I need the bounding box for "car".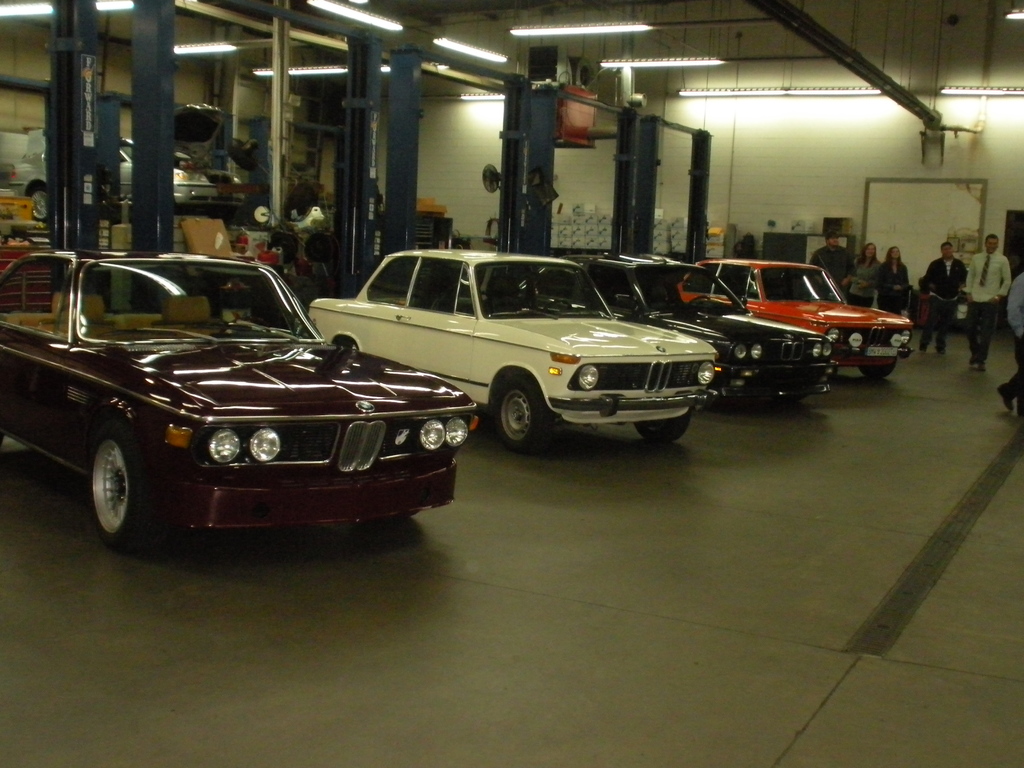
Here it is: region(0, 243, 483, 536).
